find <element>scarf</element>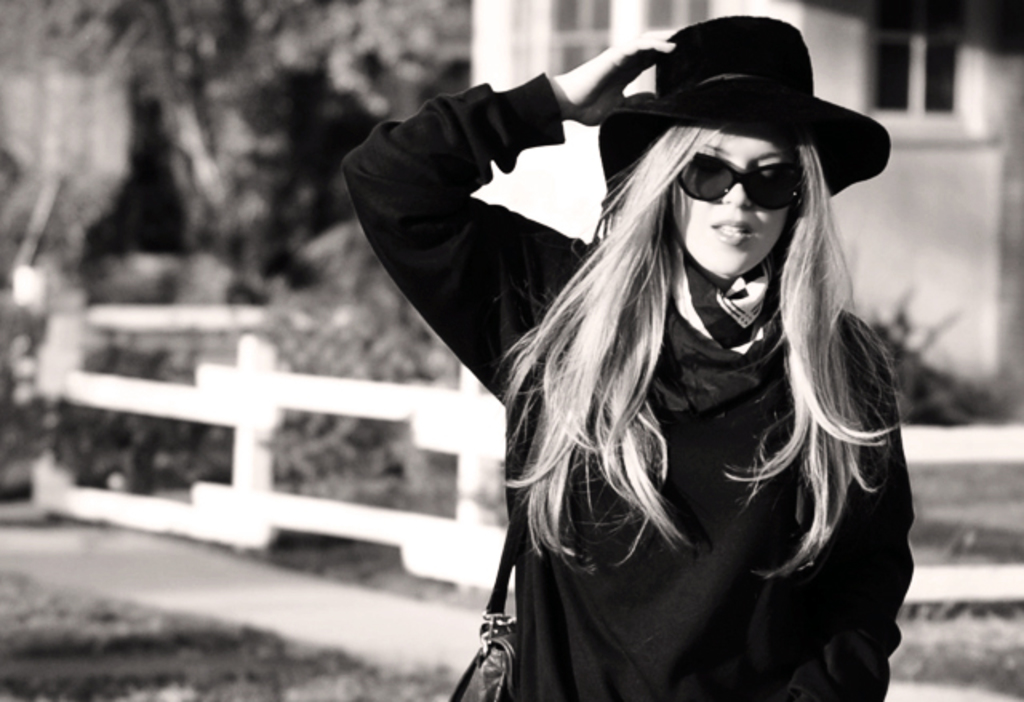
x1=667 y1=243 x2=795 y2=345
